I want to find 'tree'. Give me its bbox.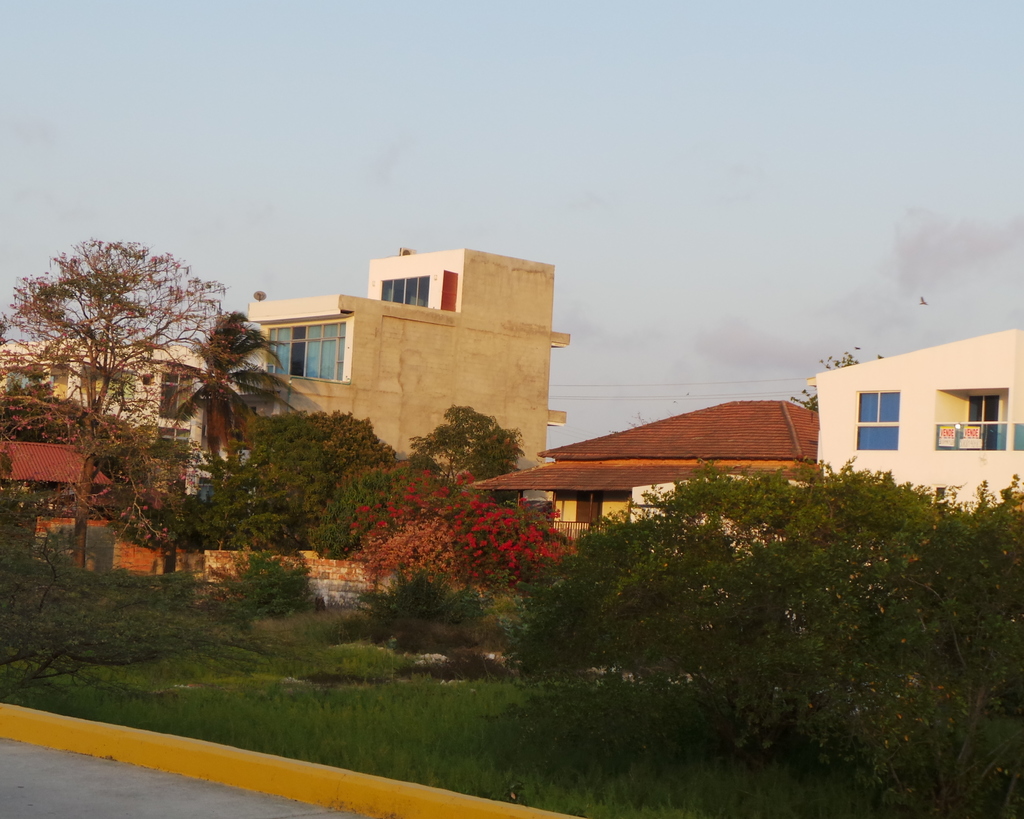
[x1=0, y1=520, x2=323, y2=702].
